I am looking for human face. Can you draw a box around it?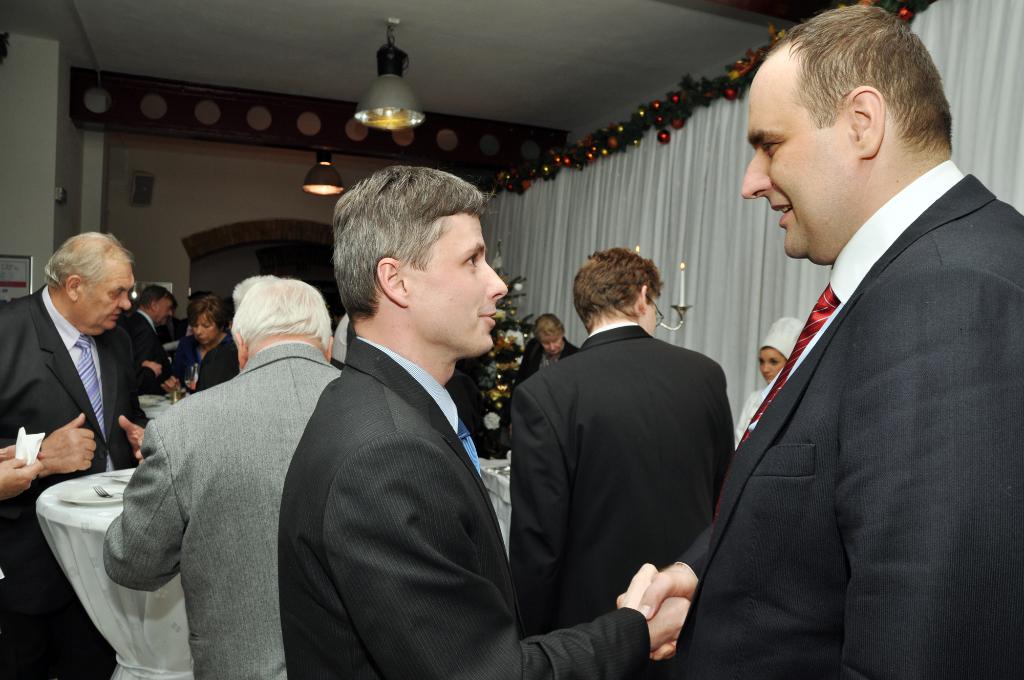
Sure, the bounding box is BBox(410, 216, 503, 346).
